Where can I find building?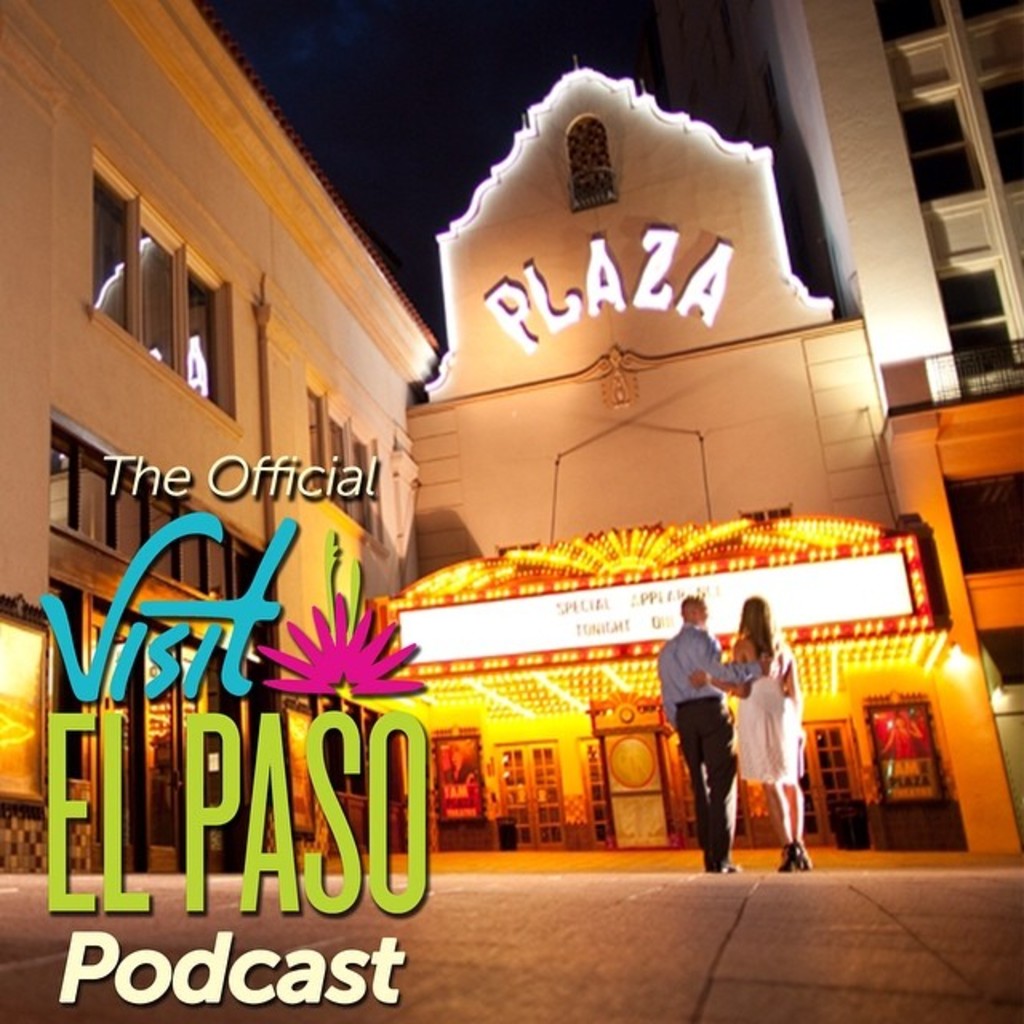
You can find it at {"left": 0, "top": 0, "right": 438, "bottom": 853}.
